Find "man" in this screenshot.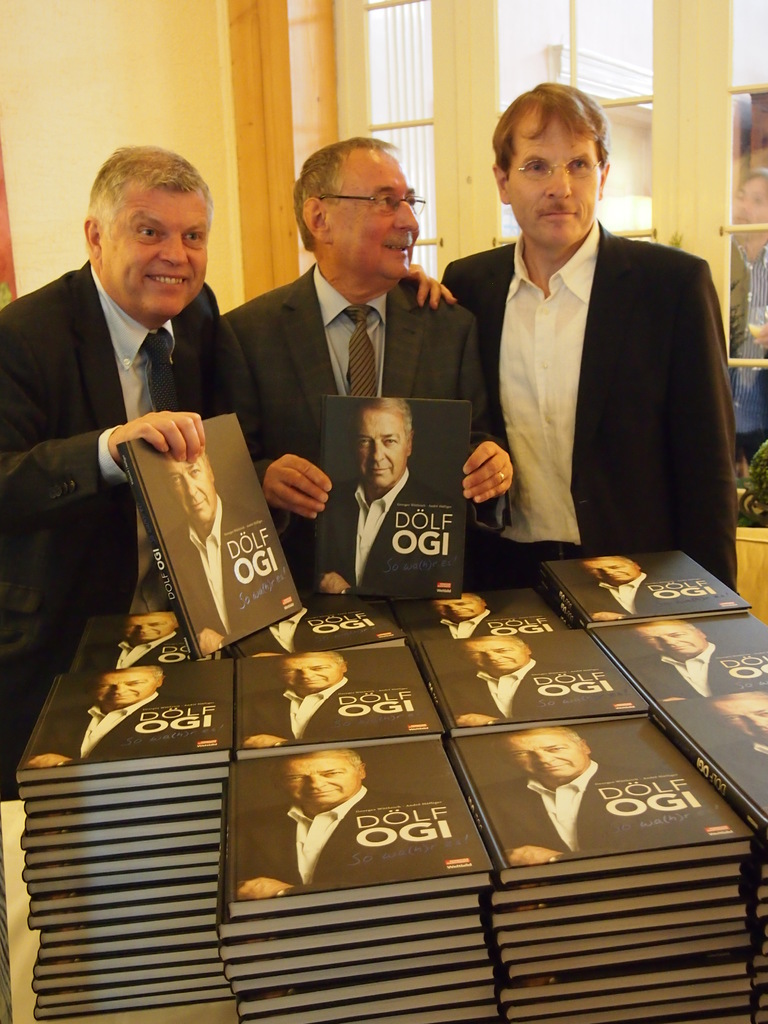
The bounding box for "man" is 446:111:737:643.
